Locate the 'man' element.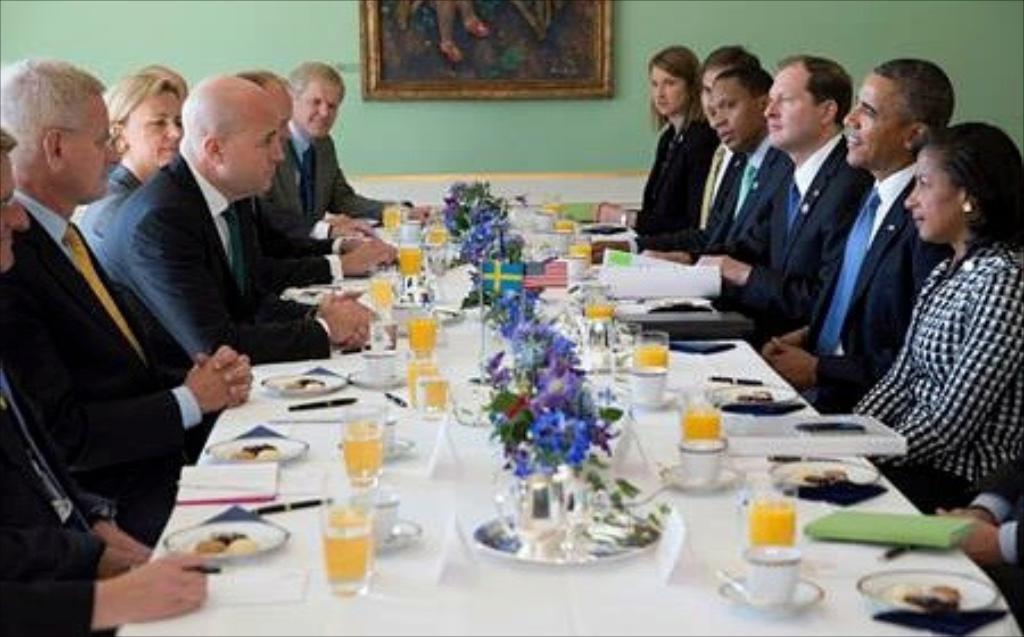
Element bbox: box=[64, 71, 375, 398].
